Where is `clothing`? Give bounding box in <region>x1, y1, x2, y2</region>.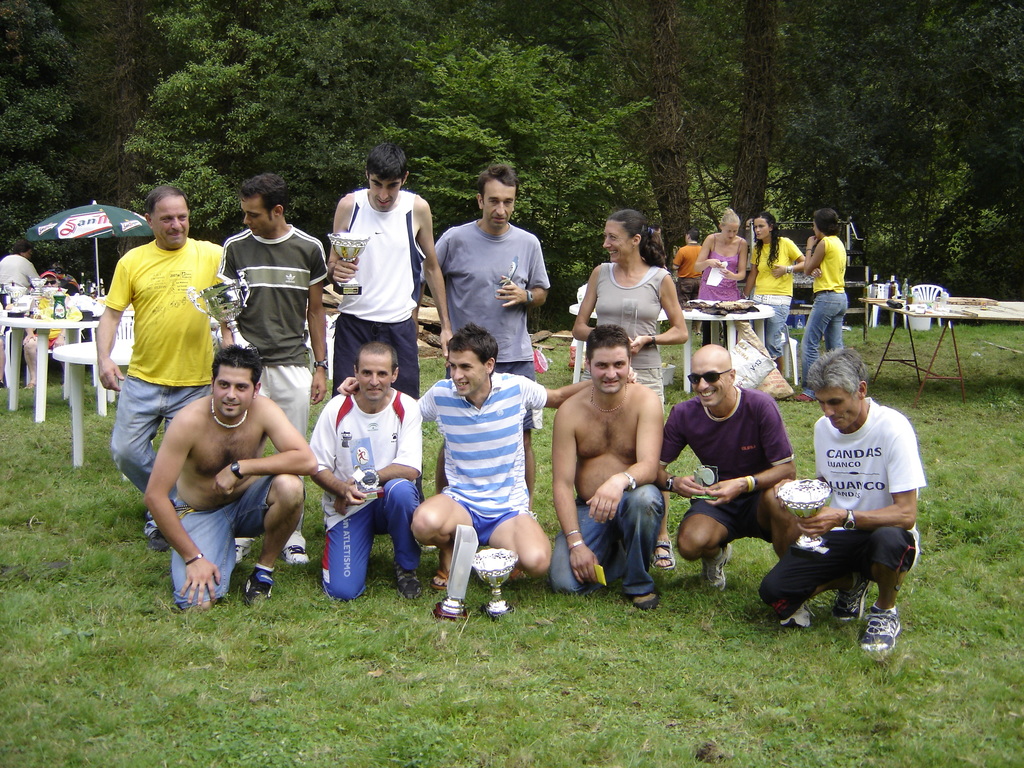
<region>756, 239, 809, 362</region>.
